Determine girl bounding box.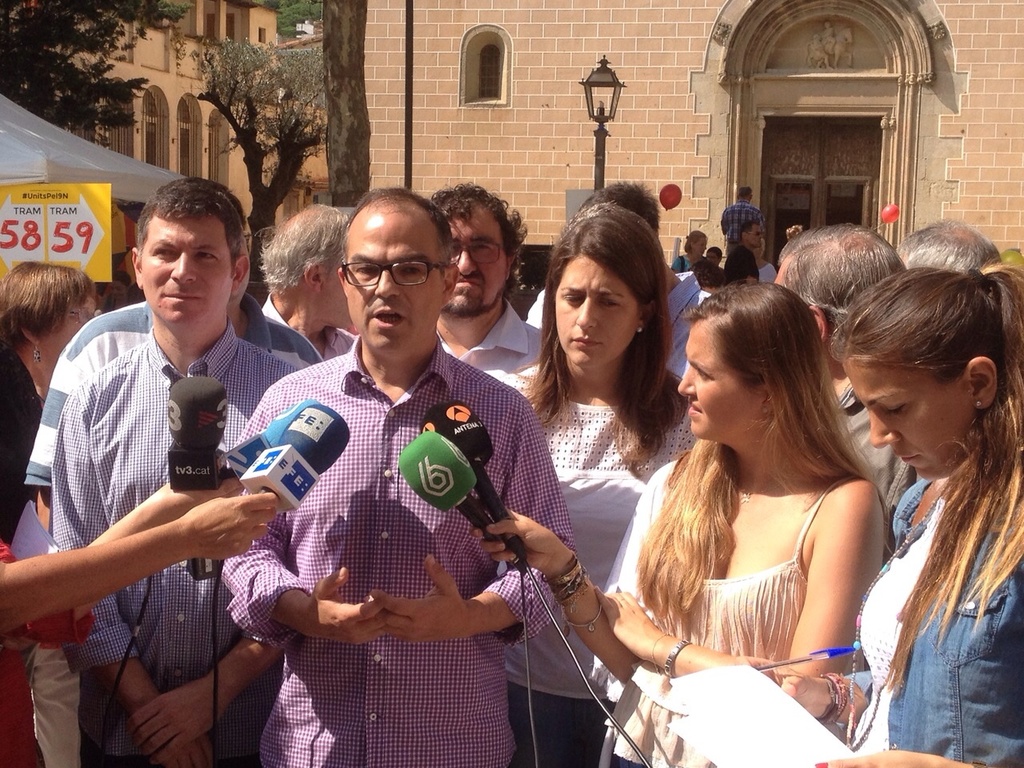
Determined: <region>767, 268, 1023, 767</region>.
